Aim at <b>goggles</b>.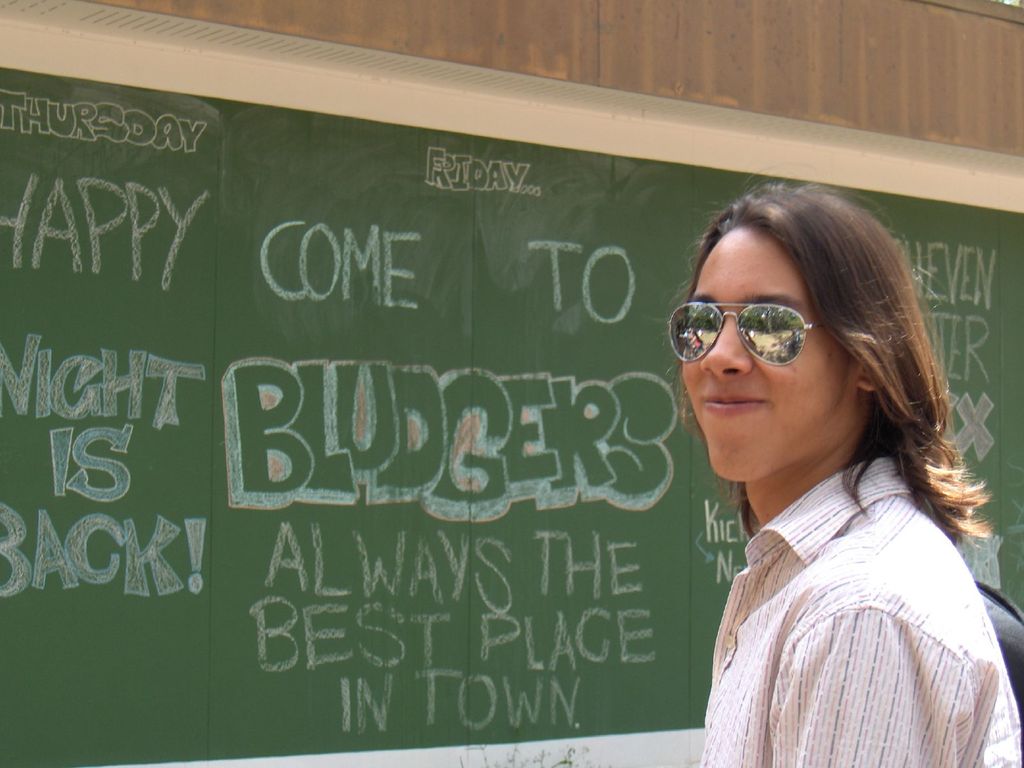
Aimed at 685/289/844/371.
